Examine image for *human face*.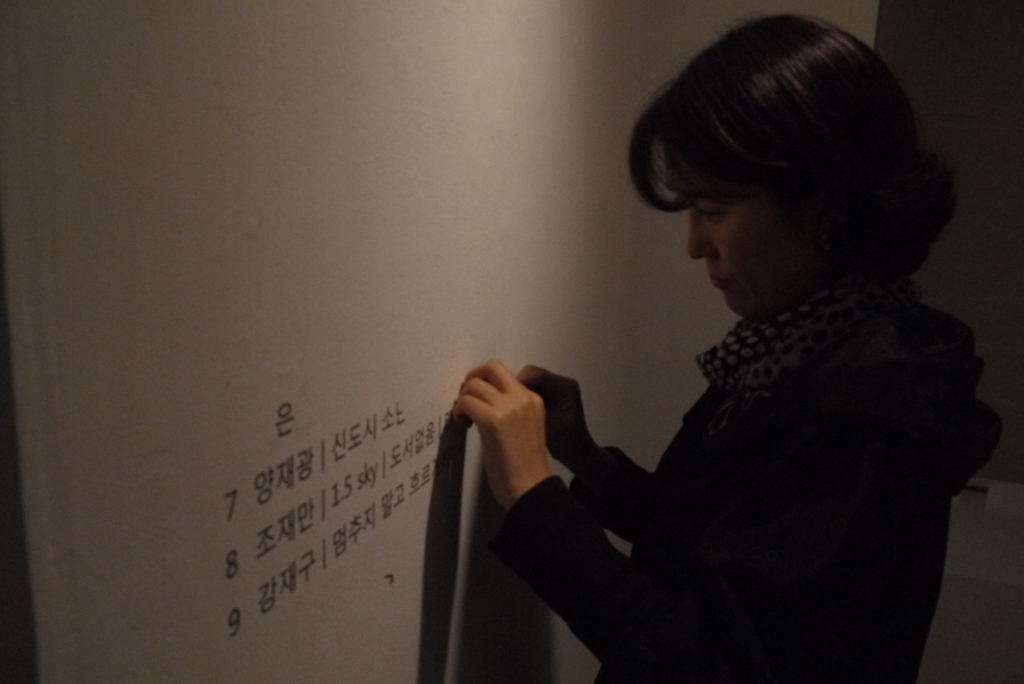
Examination result: <region>666, 138, 840, 315</region>.
